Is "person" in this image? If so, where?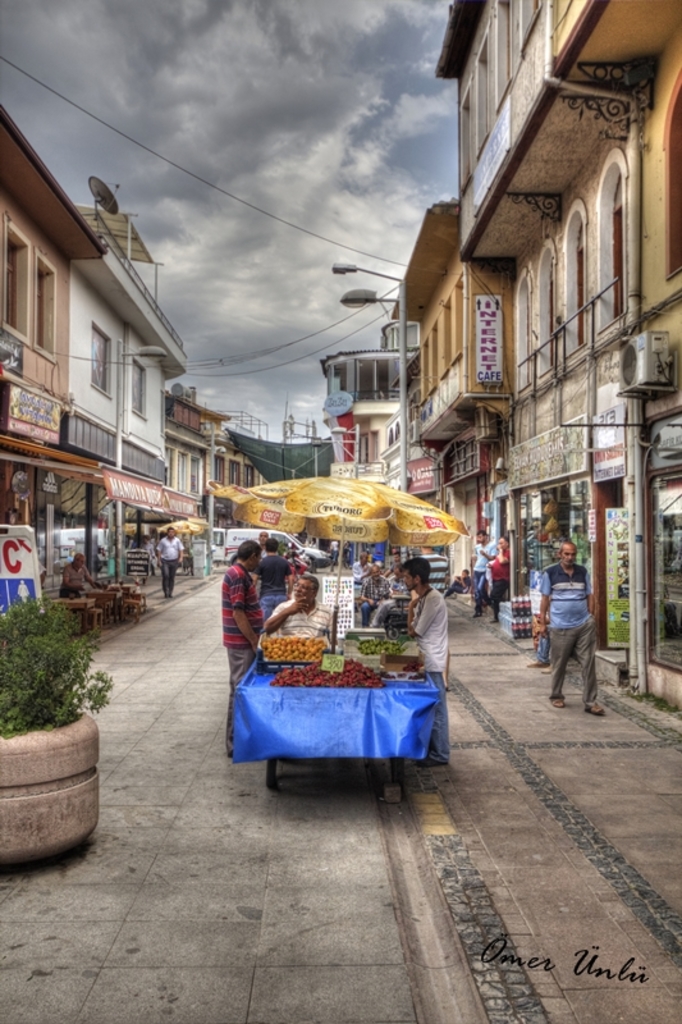
Yes, at left=154, top=526, right=183, bottom=598.
